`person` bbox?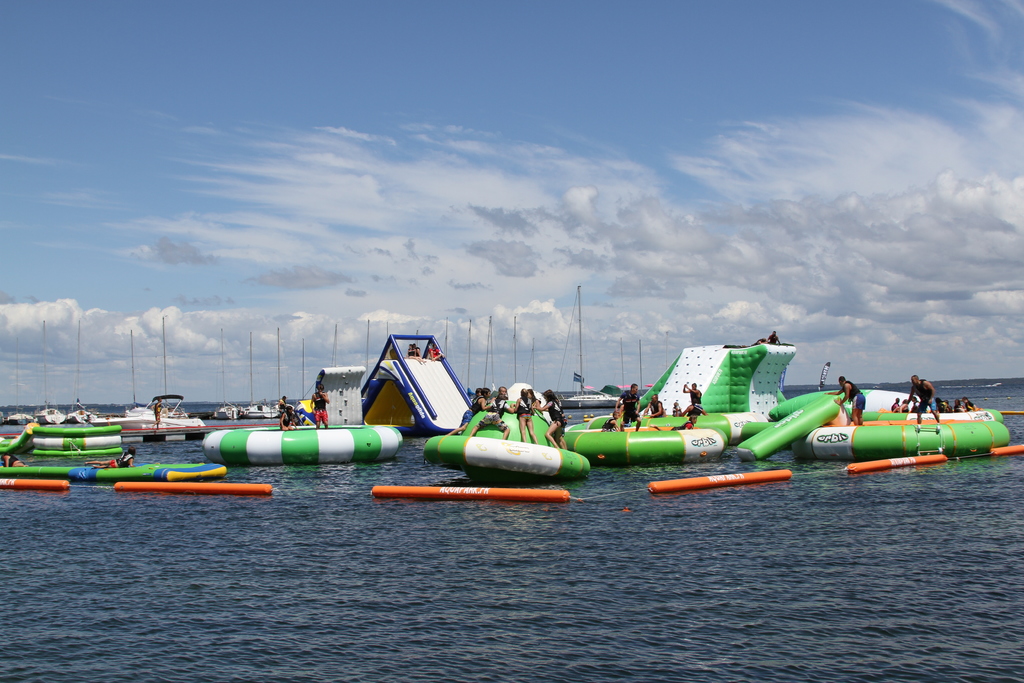
left=888, top=399, right=902, bottom=415
